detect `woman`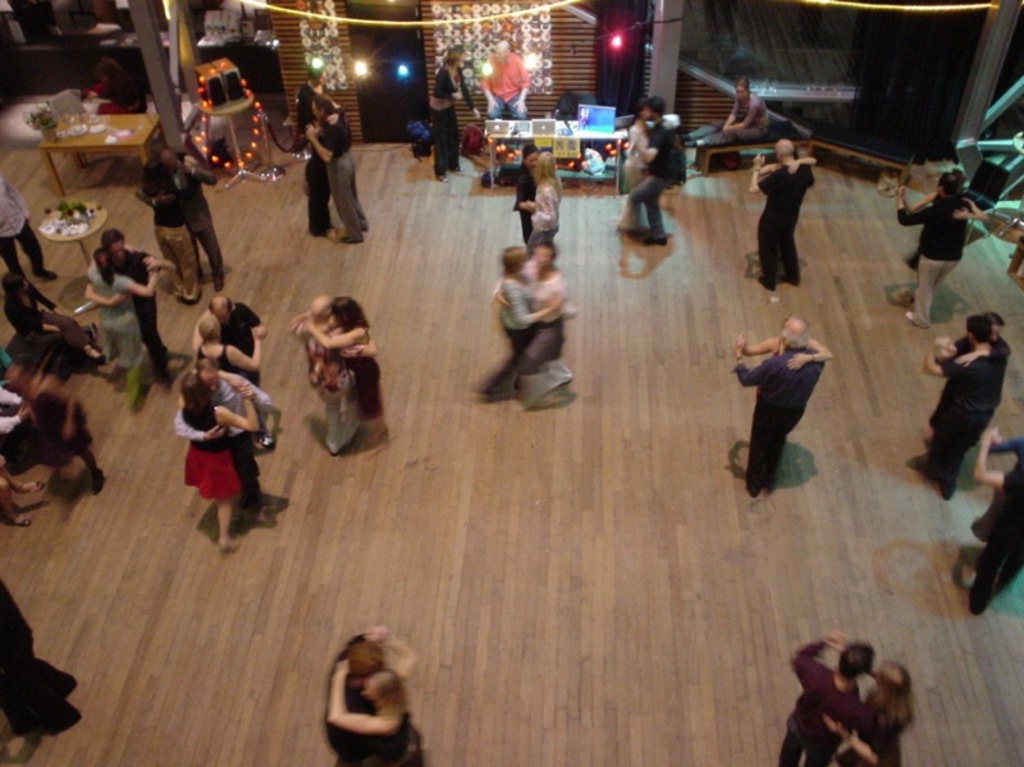
Rect(297, 293, 385, 416)
